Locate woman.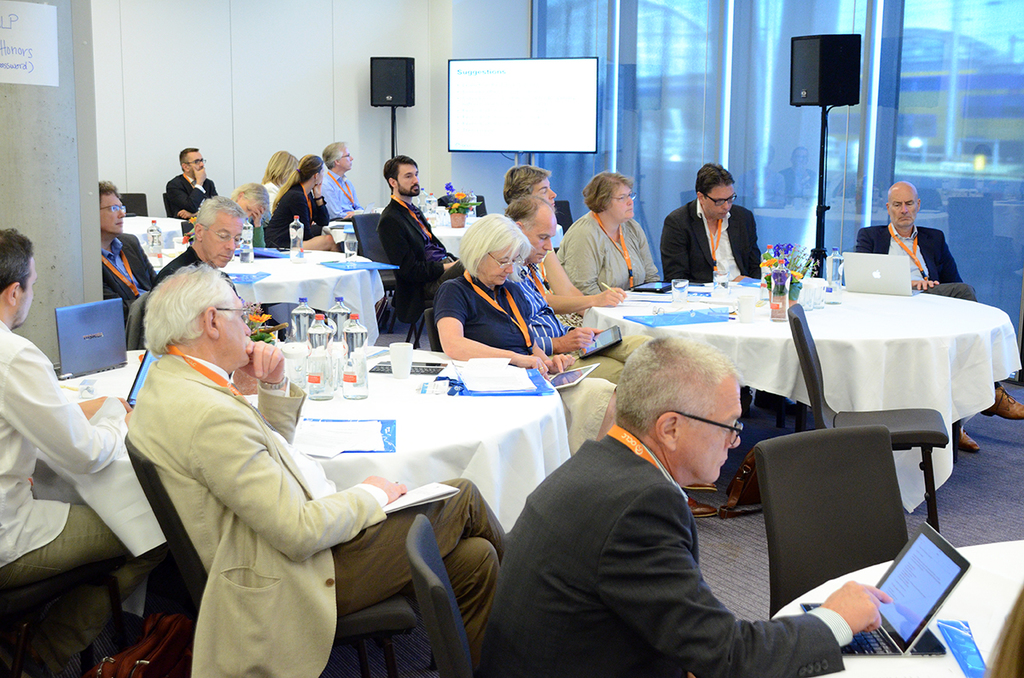
Bounding box: bbox=(433, 212, 626, 456).
